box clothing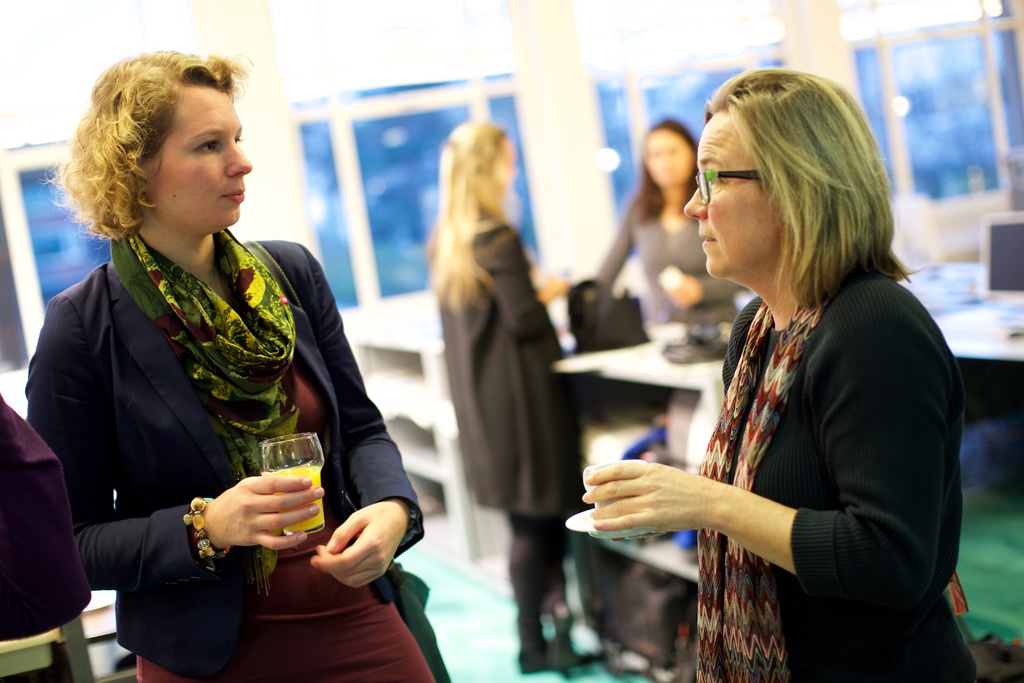
detection(577, 185, 765, 340)
